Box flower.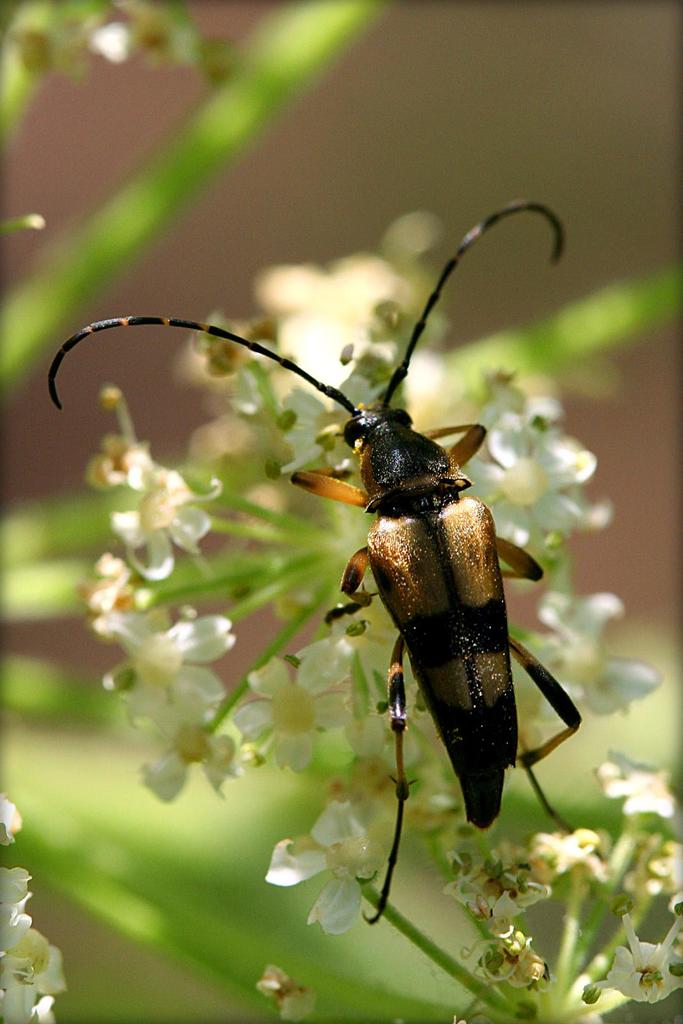
bbox(280, 369, 394, 477).
